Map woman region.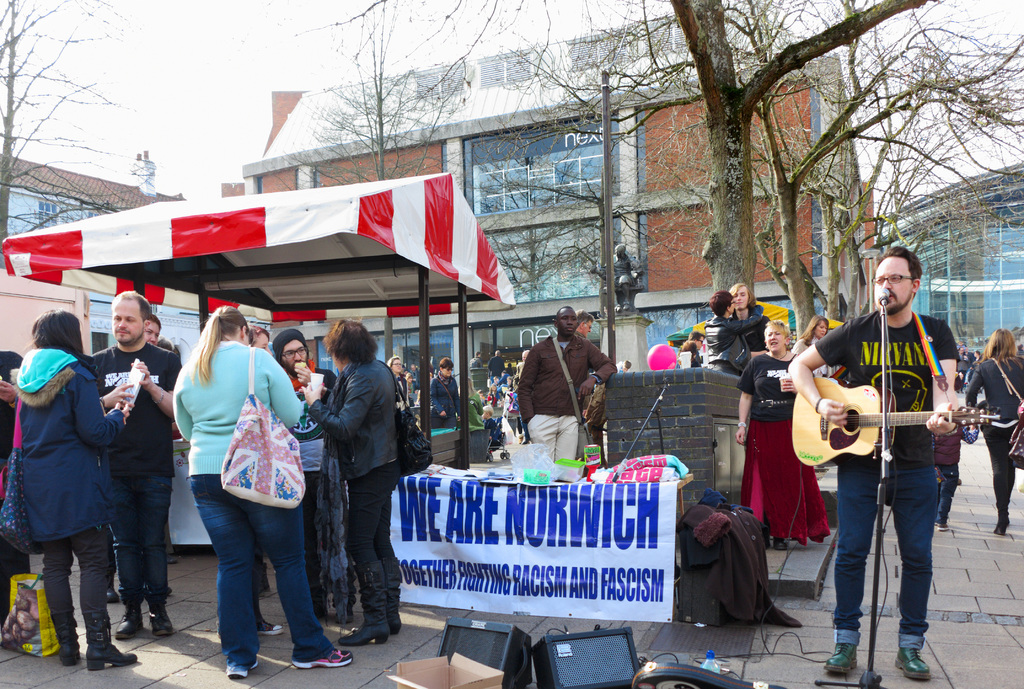
Mapped to pyautogui.locateOnScreen(454, 378, 485, 435).
